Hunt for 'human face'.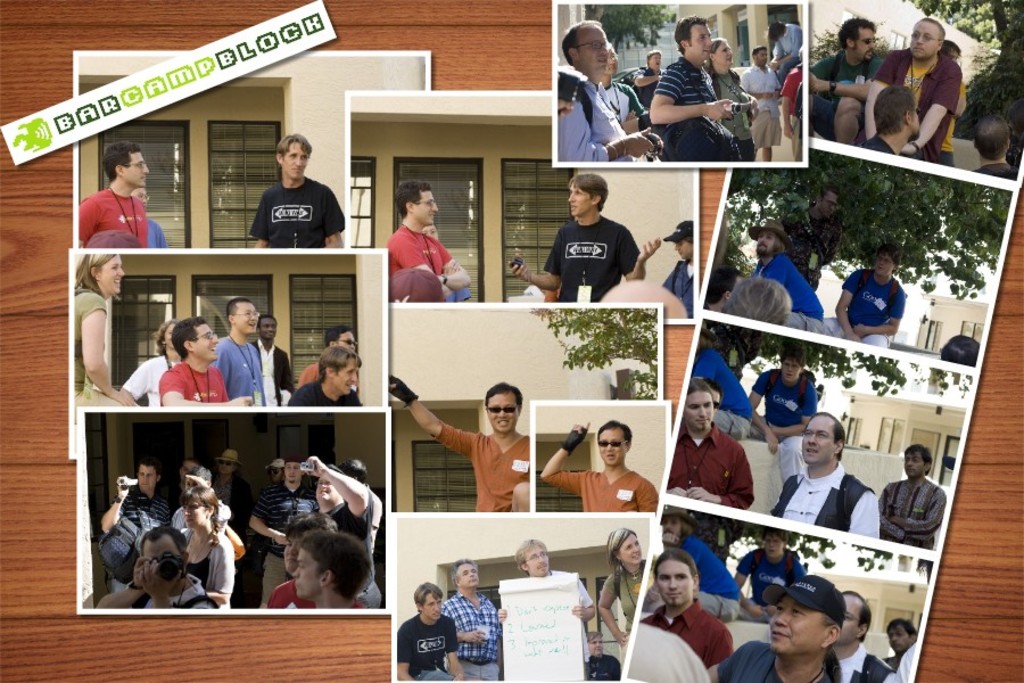
Hunted down at {"left": 526, "top": 546, "right": 548, "bottom": 576}.
